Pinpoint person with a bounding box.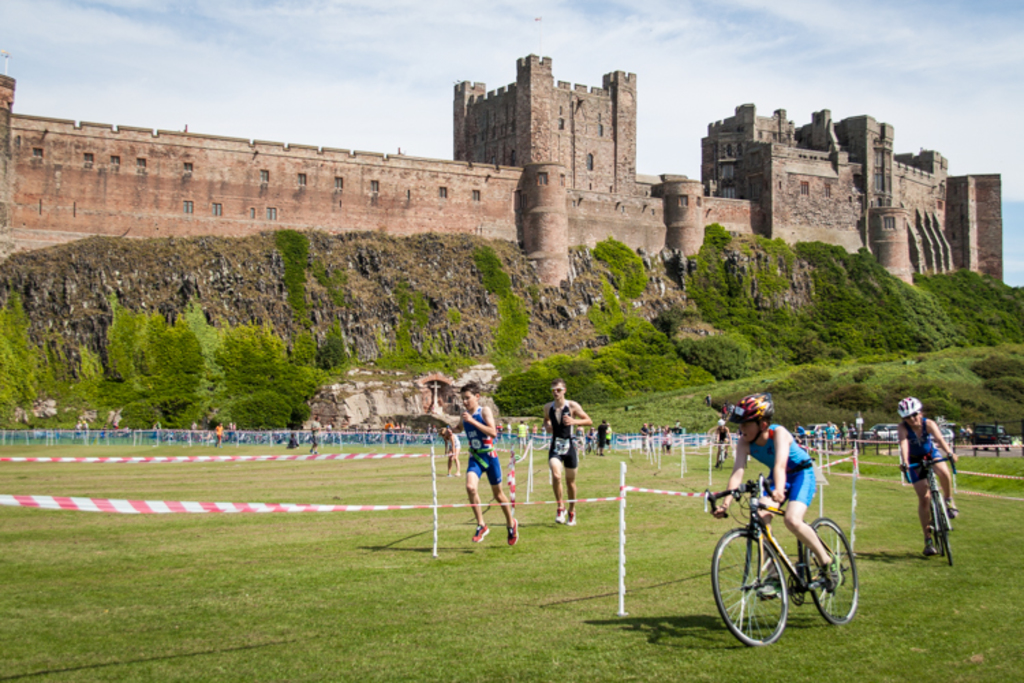
crop(306, 417, 325, 454).
